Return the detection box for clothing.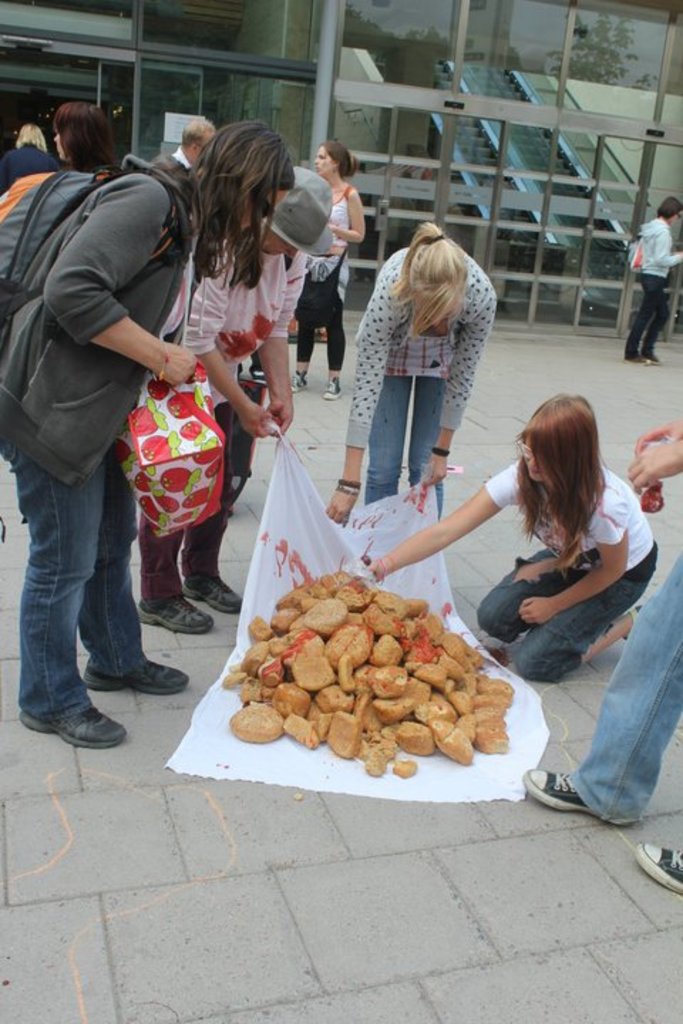
629, 216, 682, 358.
